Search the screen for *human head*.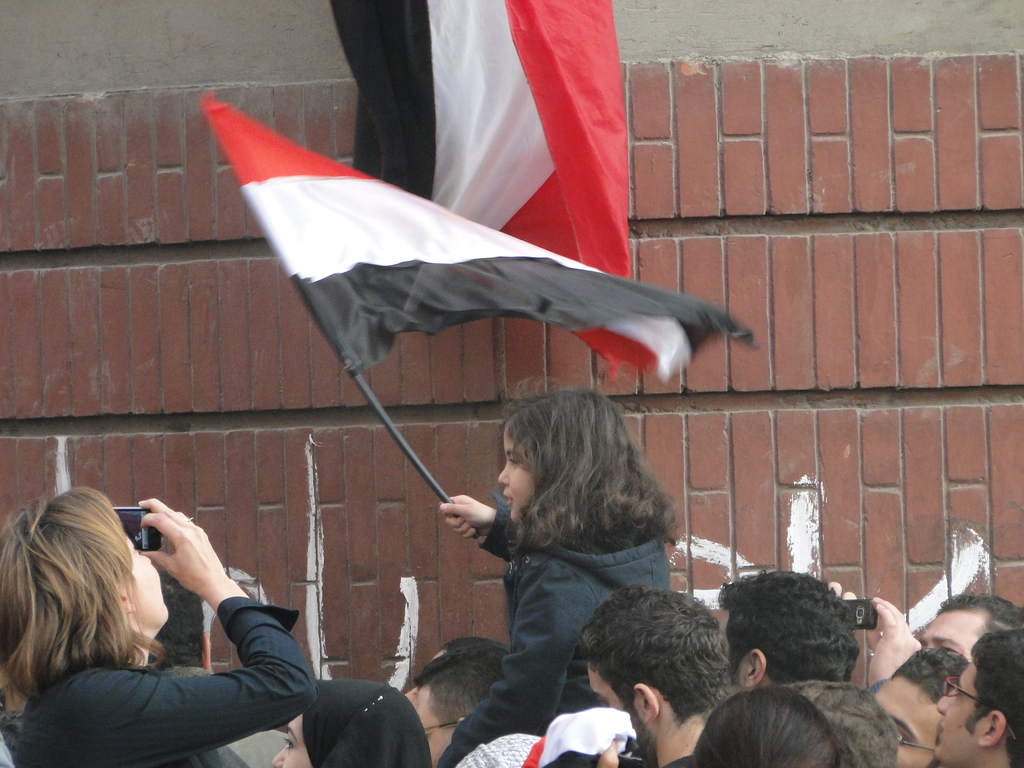
Found at box(918, 594, 1023, 637).
